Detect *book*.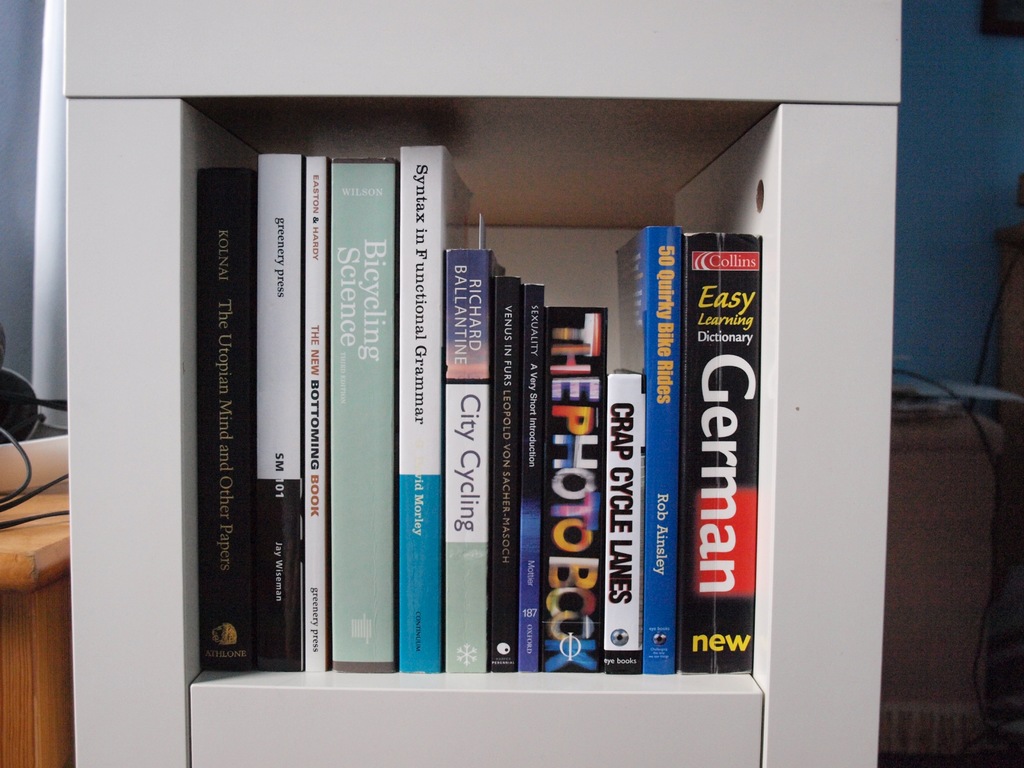
Detected at {"left": 334, "top": 147, "right": 390, "bottom": 668}.
